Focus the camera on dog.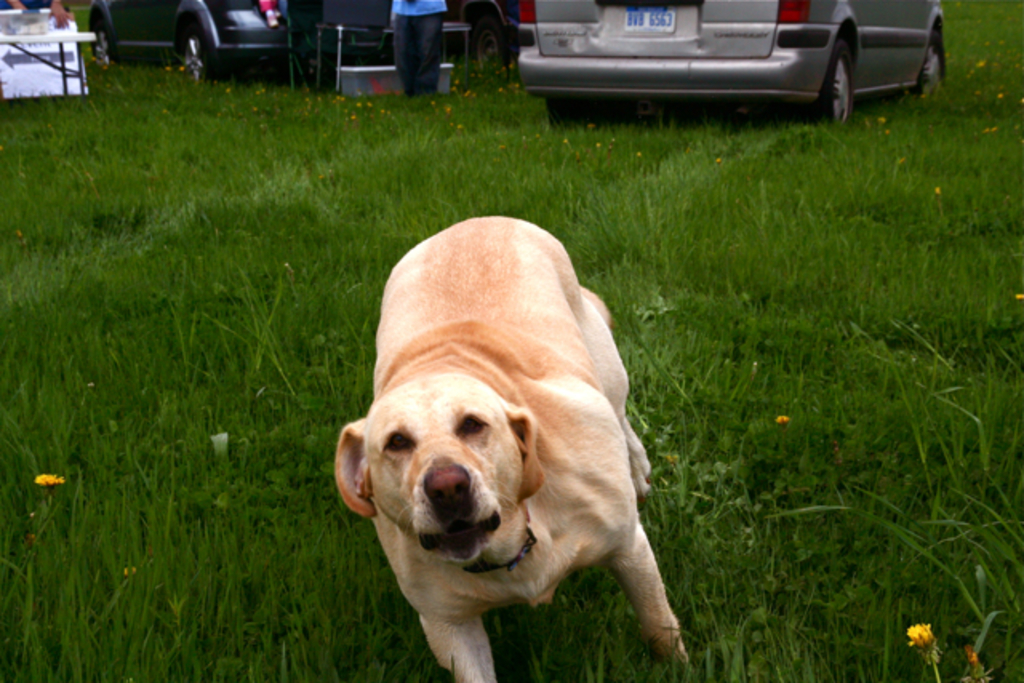
Focus region: <bbox>330, 211, 693, 681</bbox>.
